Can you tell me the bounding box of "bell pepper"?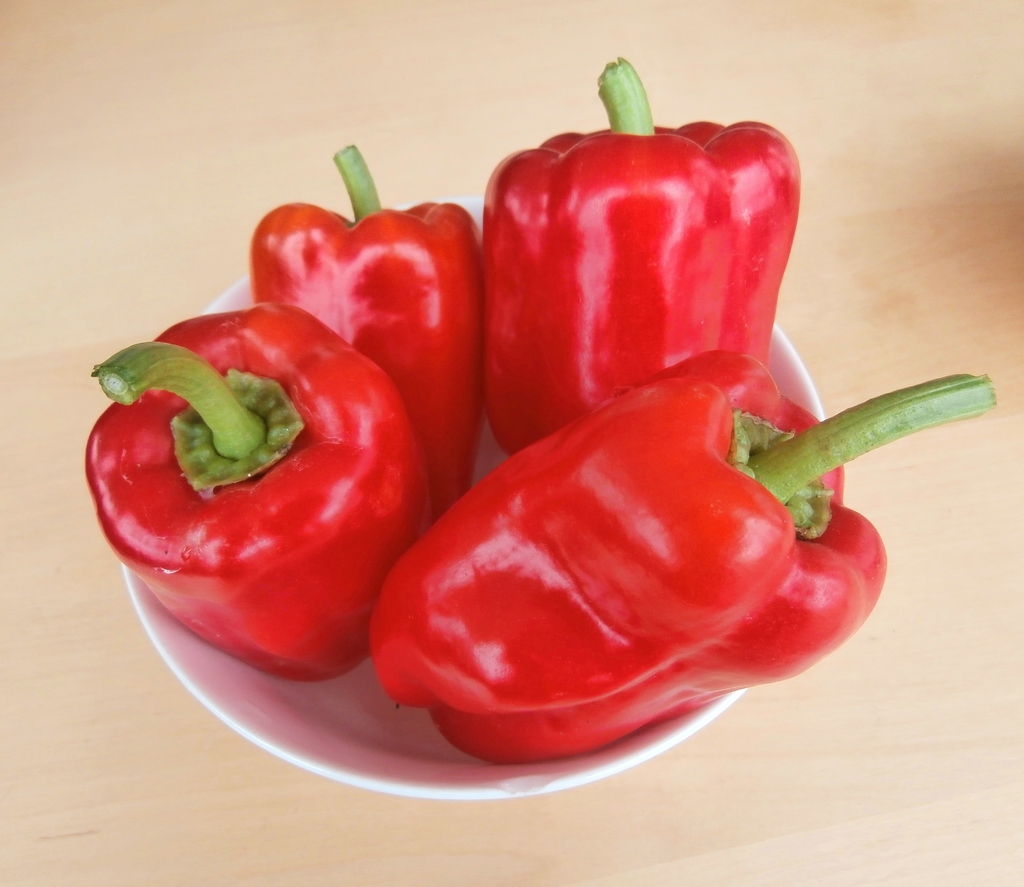
250 151 485 509.
